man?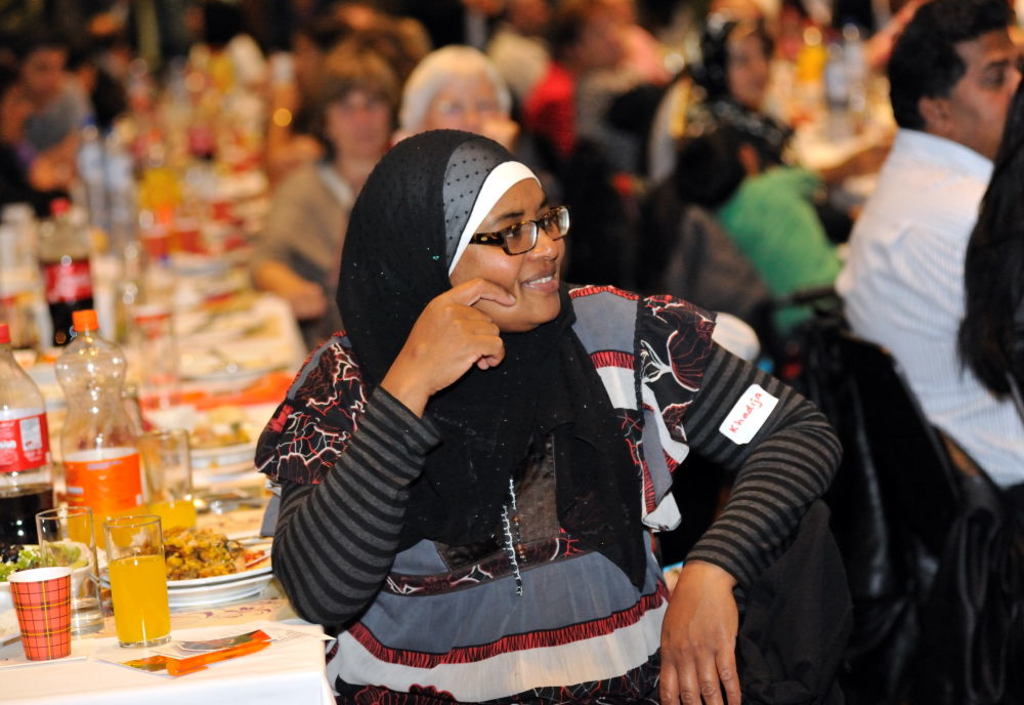
<bbox>830, 0, 1023, 526</bbox>
